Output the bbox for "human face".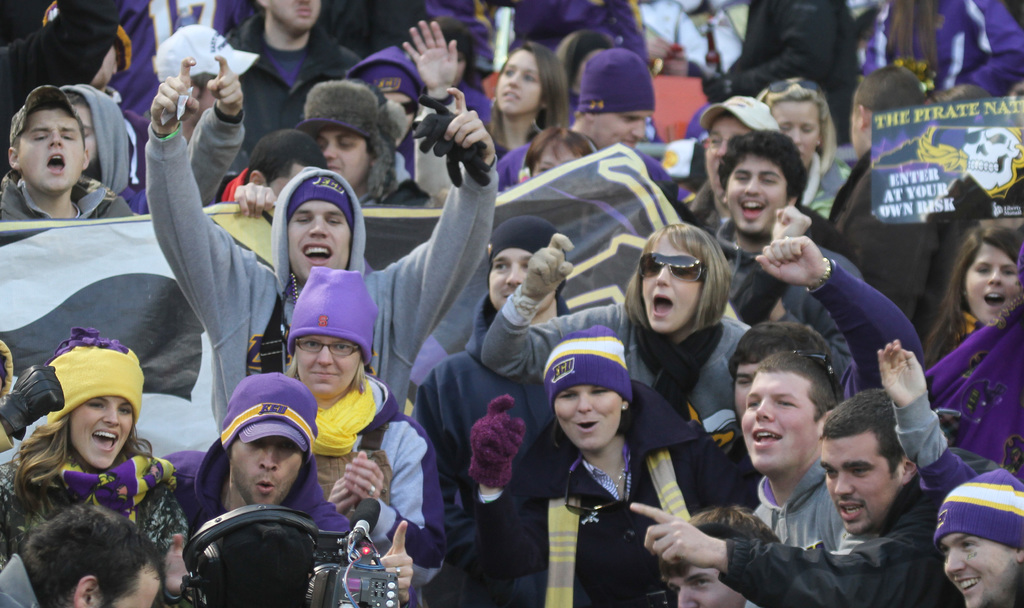
Rect(534, 138, 573, 179).
